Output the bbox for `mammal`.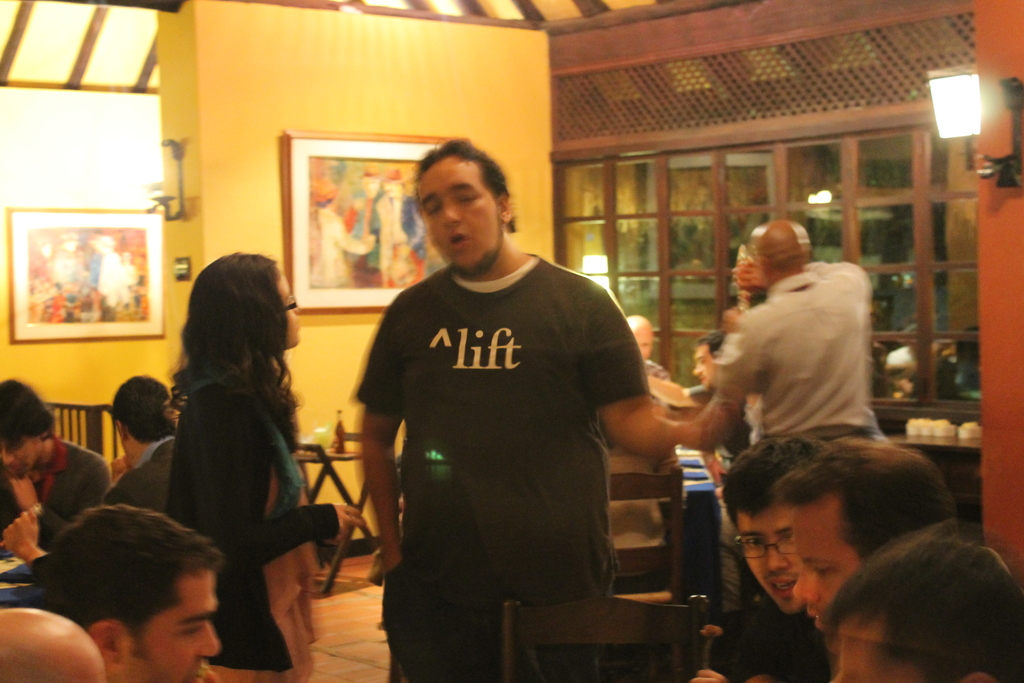
box(792, 440, 950, 634).
